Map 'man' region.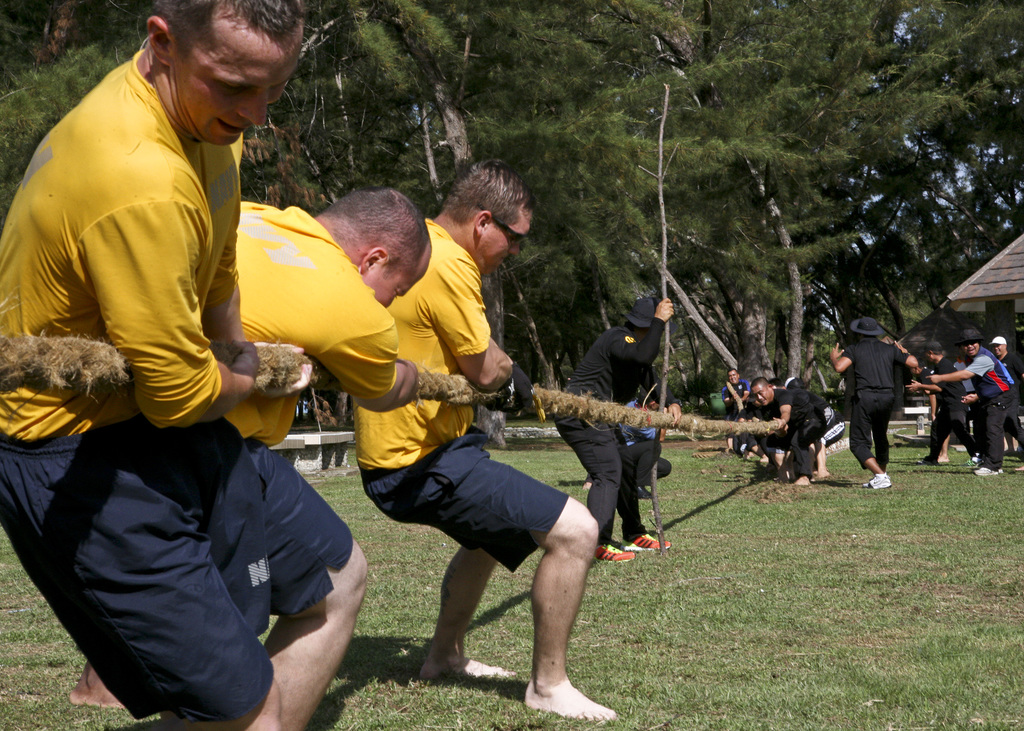
Mapped to bbox(721, 368, 748, 417).
